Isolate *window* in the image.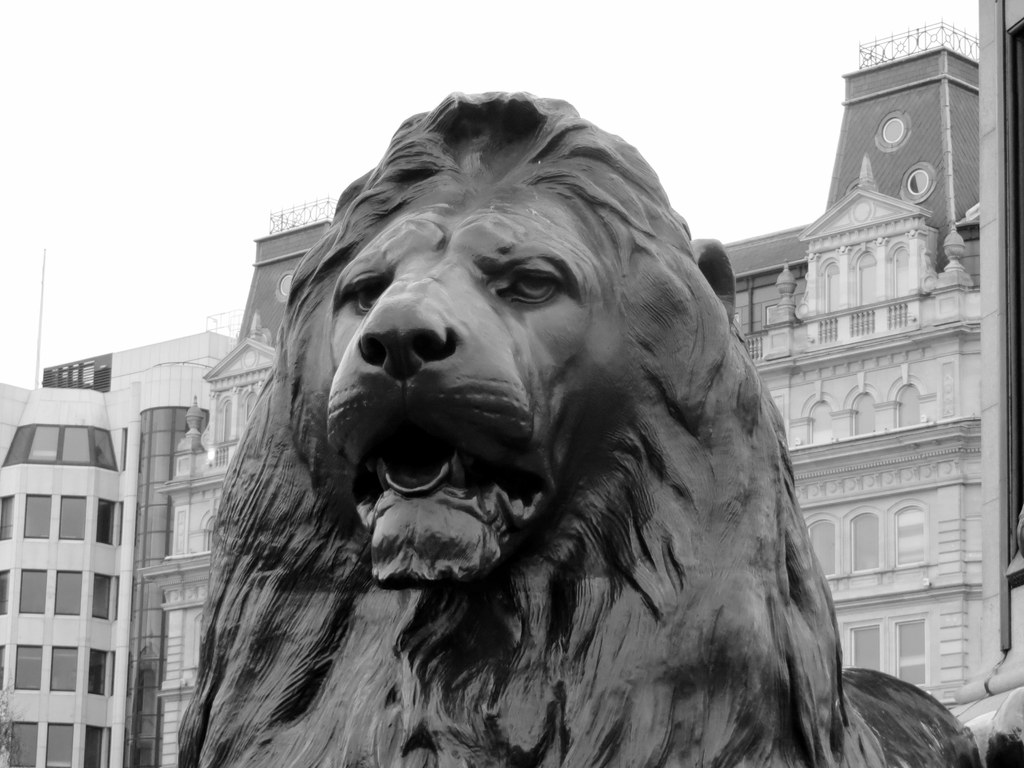
Isolated region: box=[58, 495, 87, 540].
